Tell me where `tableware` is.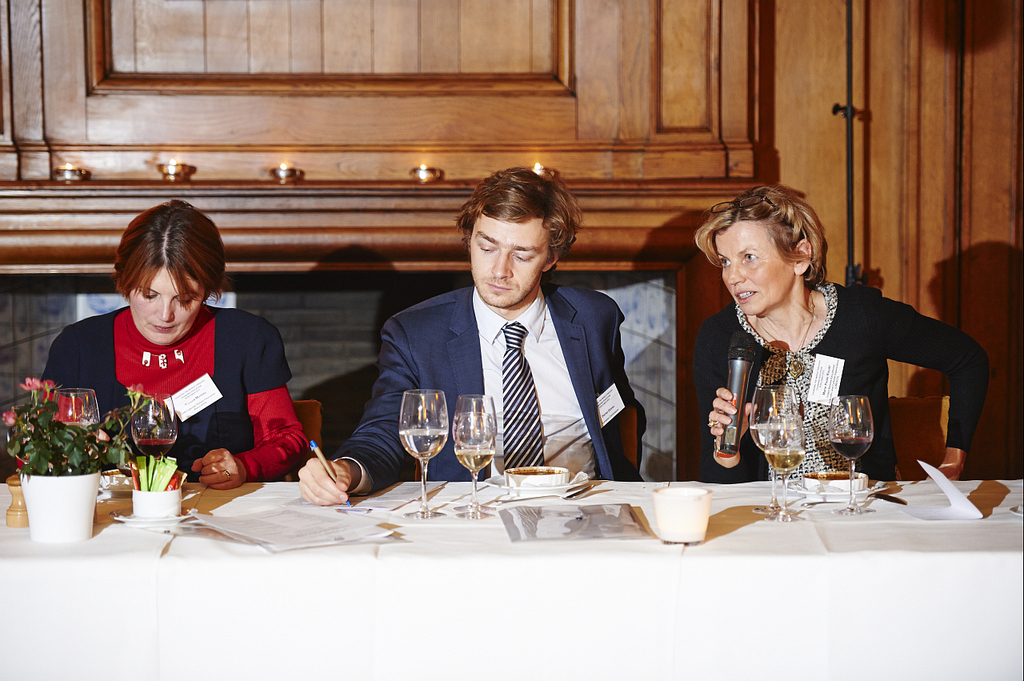
`tableware` is at [x1=398, y1=388, x2=450, y2=518].
